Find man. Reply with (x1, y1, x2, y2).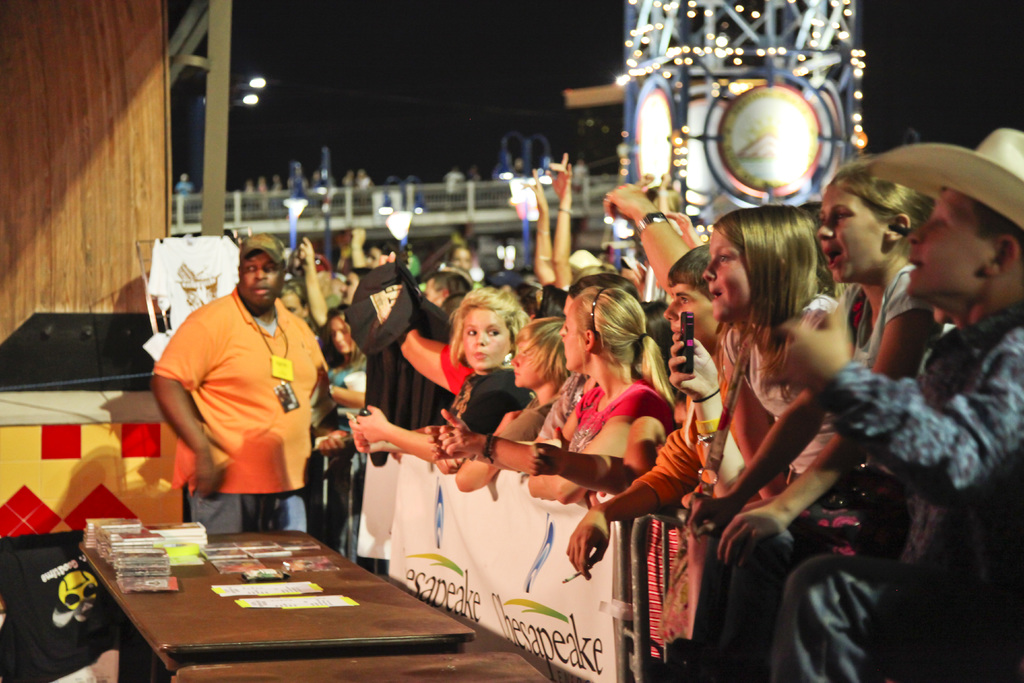
(775, 123, 1023, 682).
